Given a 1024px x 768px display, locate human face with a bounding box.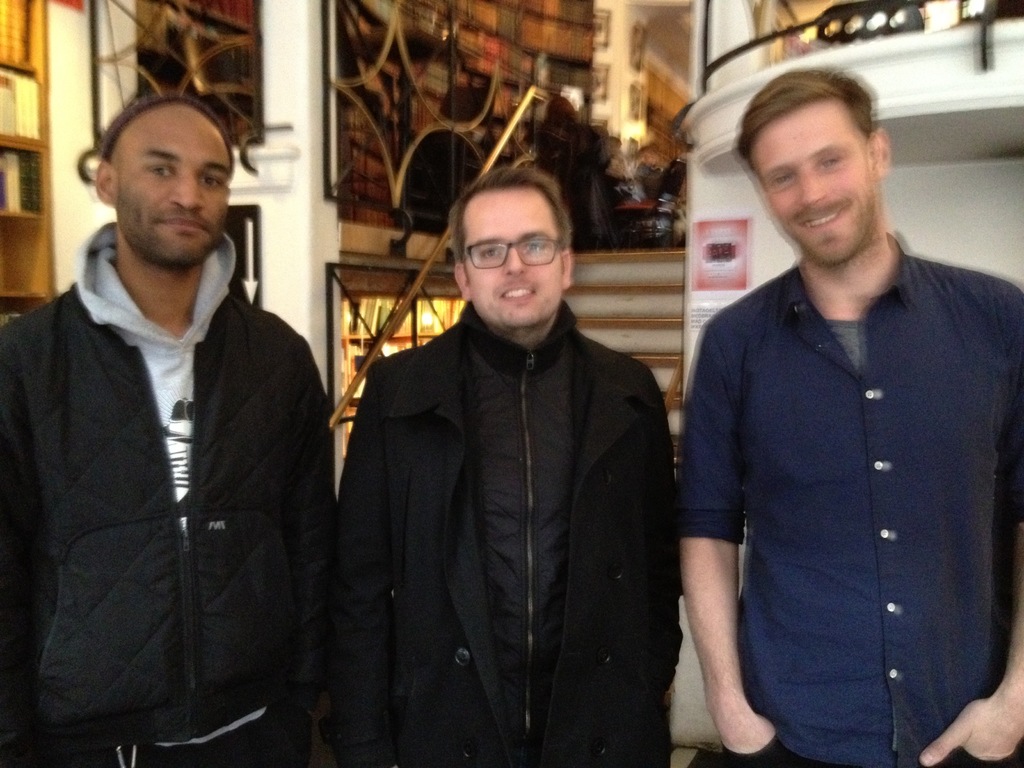
Located: bbox=(740, 86, 870, 273).
